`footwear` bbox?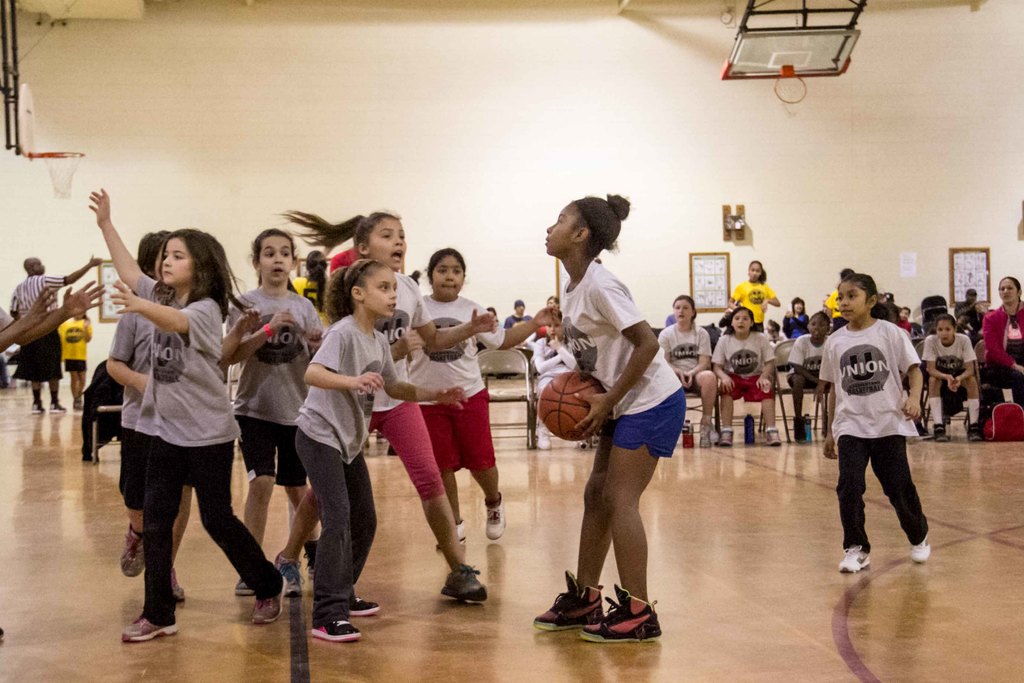
box=[484, 491, 506, 539]
